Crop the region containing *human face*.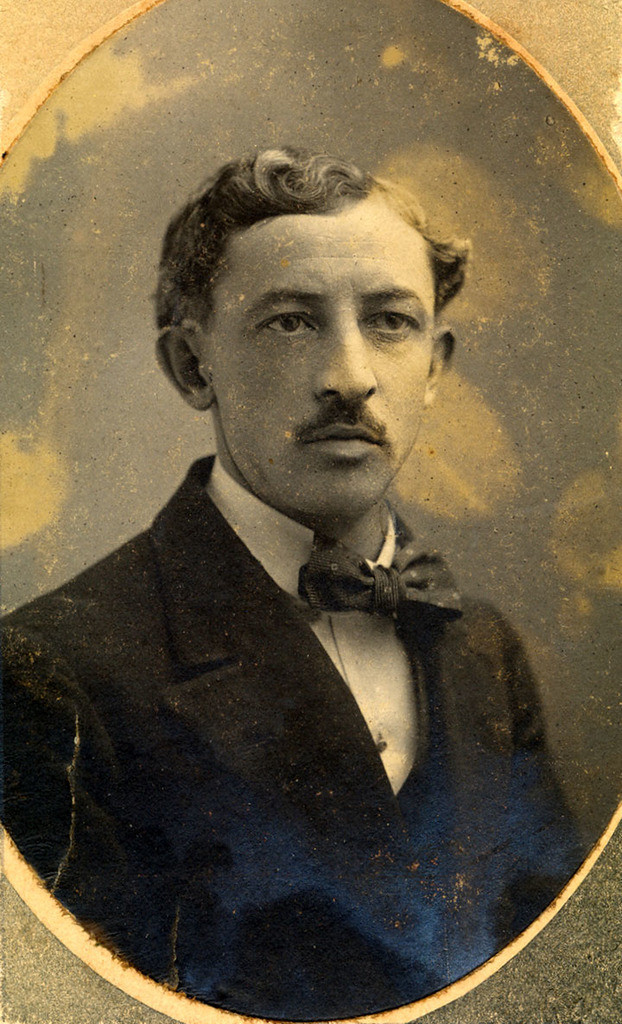
Crop region: <box>197,179,437,503</box>.
